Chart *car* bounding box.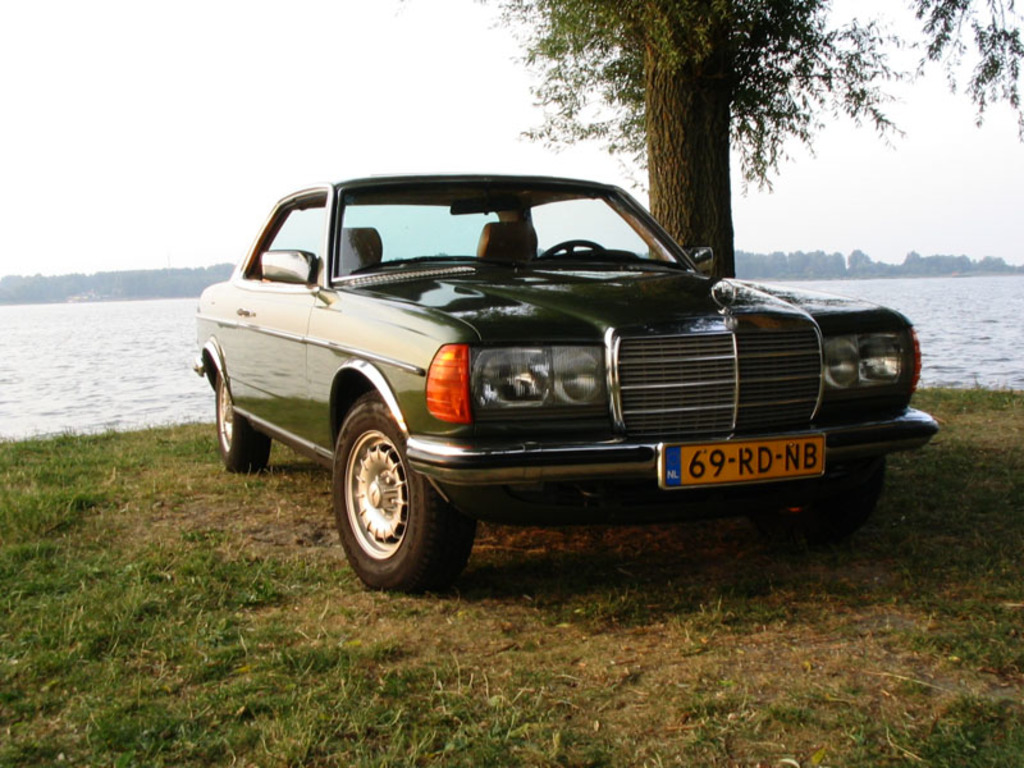
Charted: (166, 172, 910, 600).
